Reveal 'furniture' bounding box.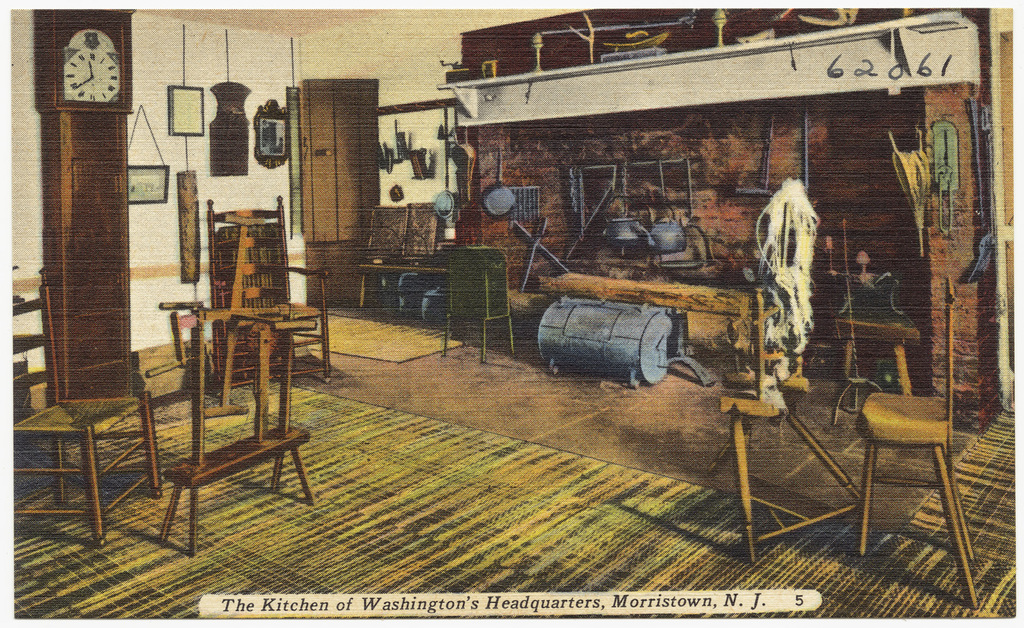
Revealed: l=857, t=276, r=982, b=612.
